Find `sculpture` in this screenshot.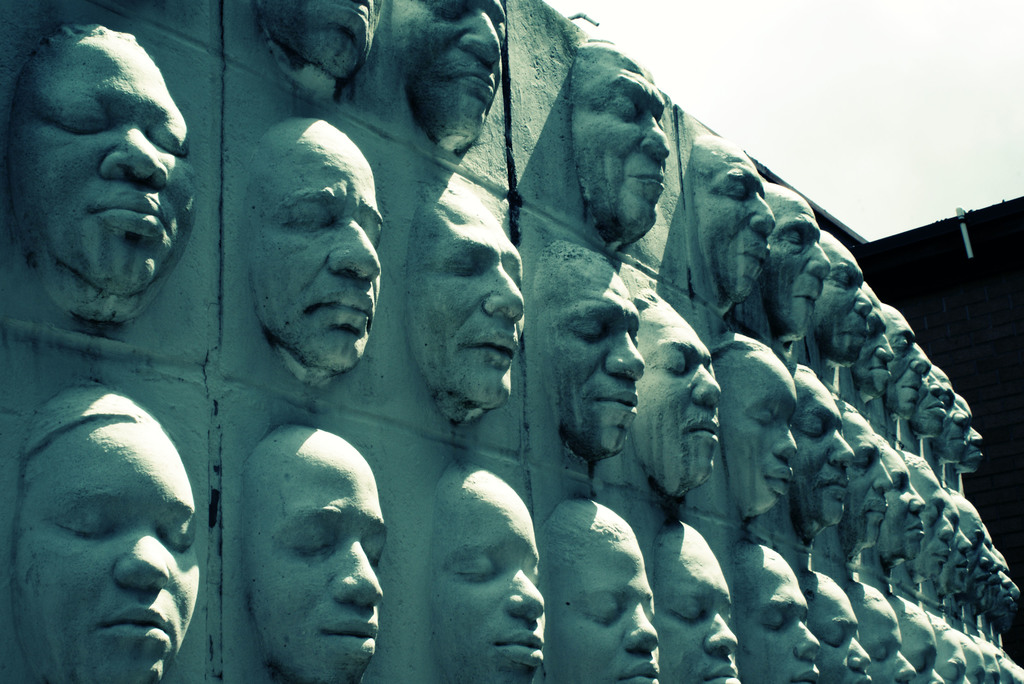
The bounding box for `sculpture` is {"x1": 961, "y1": 623, "x2": 988, "y2": 683}.
